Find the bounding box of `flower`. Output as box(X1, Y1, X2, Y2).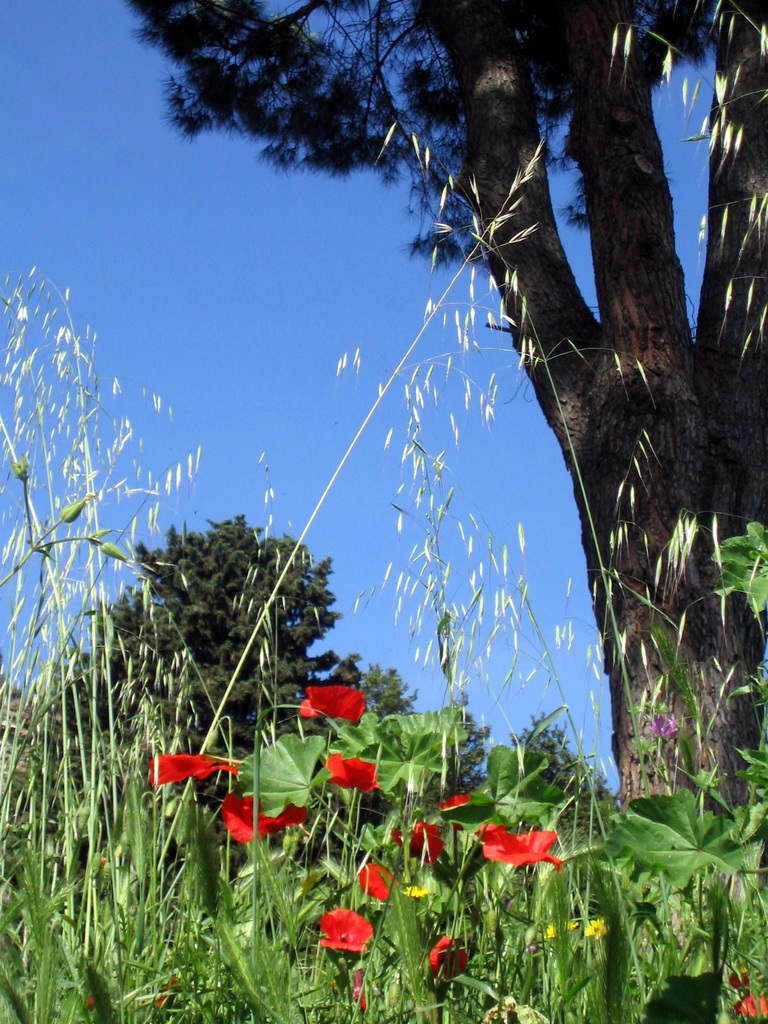
box(145, 751, 238, 791).
